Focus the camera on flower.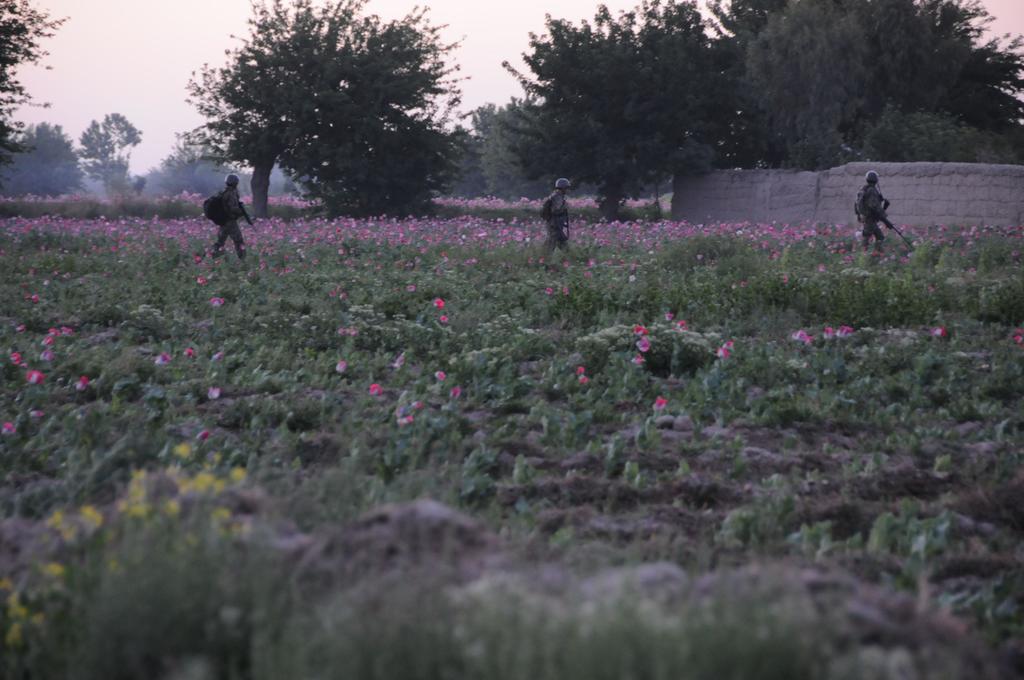
Focus region: detection(159, 351, 172, 362).
